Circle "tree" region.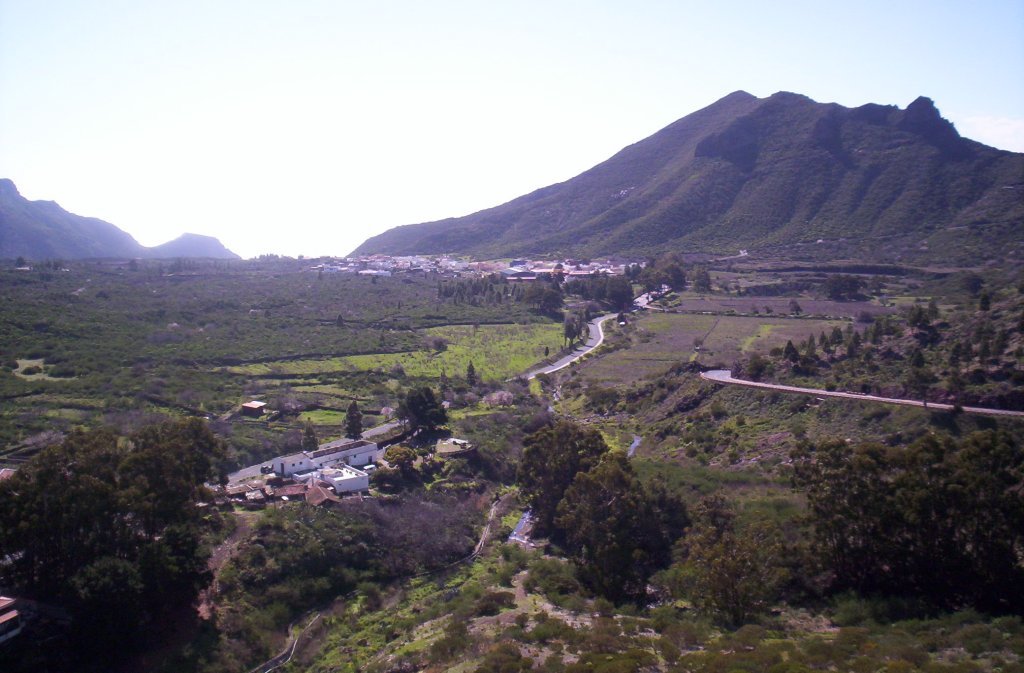
Region: locate(810, 333, 823, 352).
